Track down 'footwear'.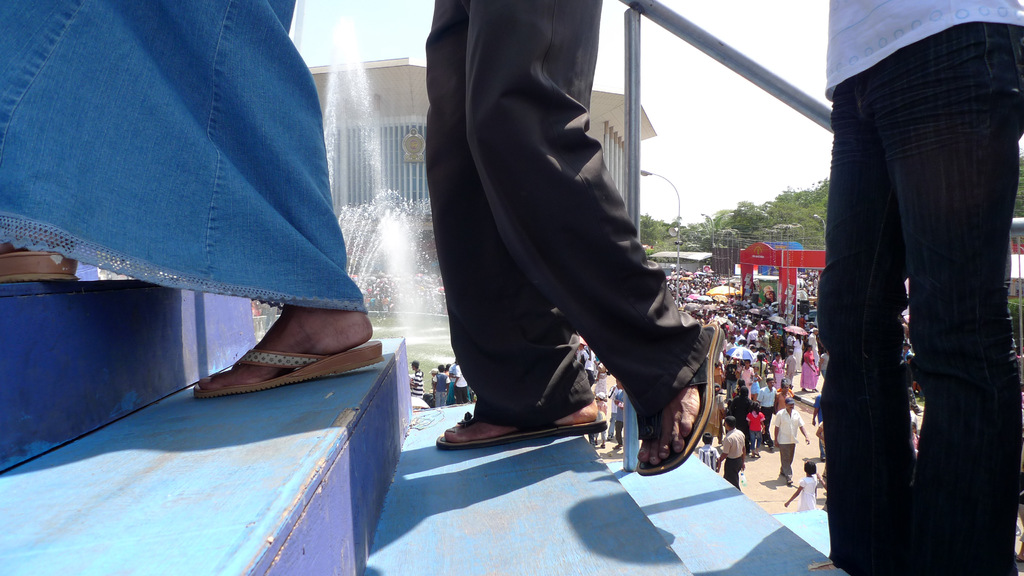
Tracked to select_region(192, 346, 387, 400).
